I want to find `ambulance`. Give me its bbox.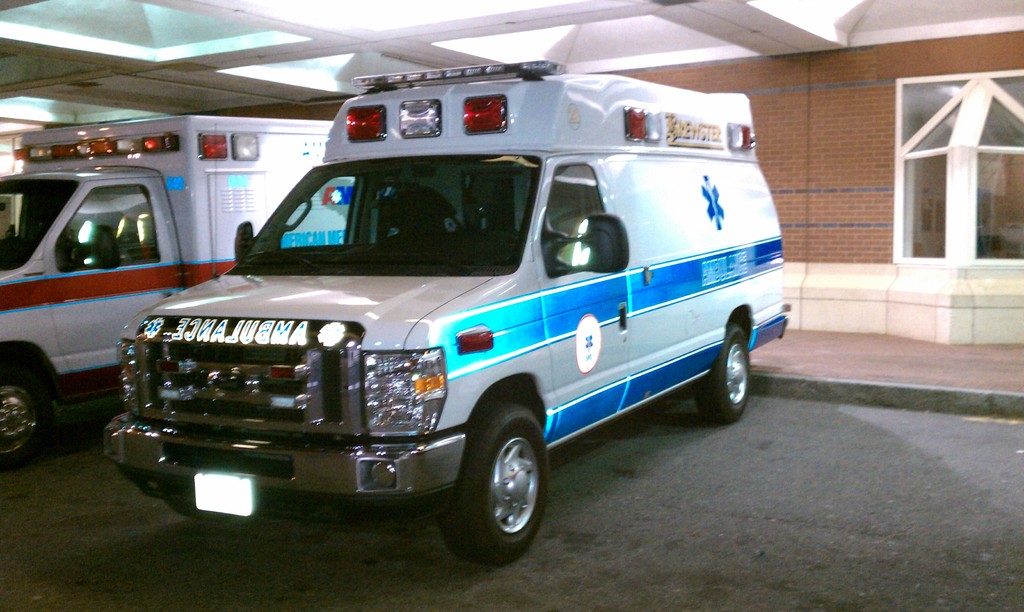
x1=0, y1=113, x2=348, y2=469.
